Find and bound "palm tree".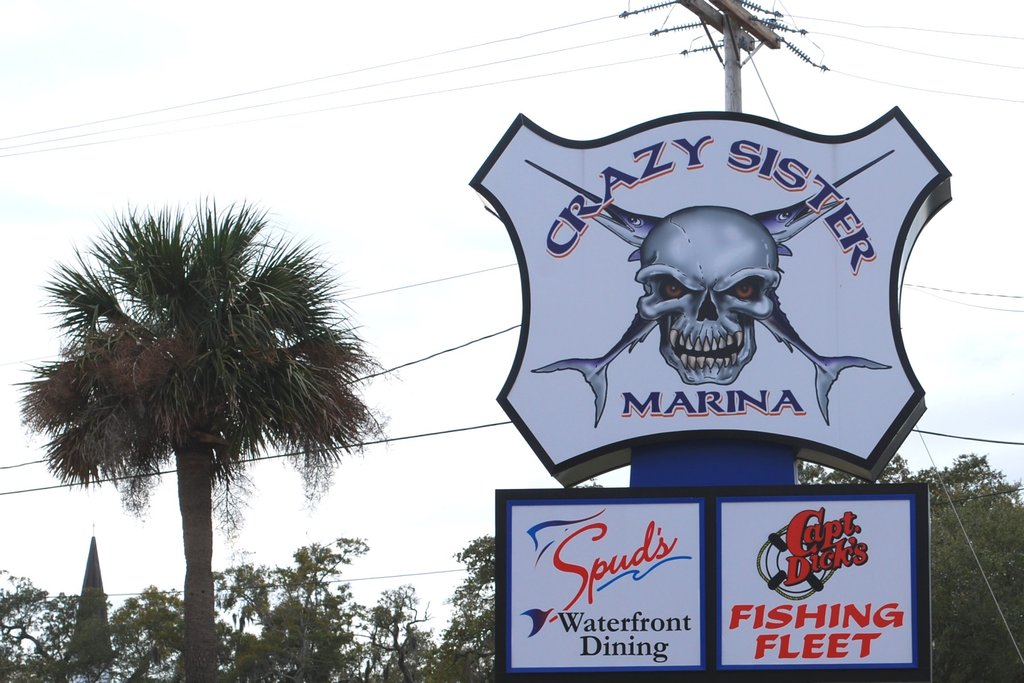
Bound: box=[303, 583, 358, 682].
